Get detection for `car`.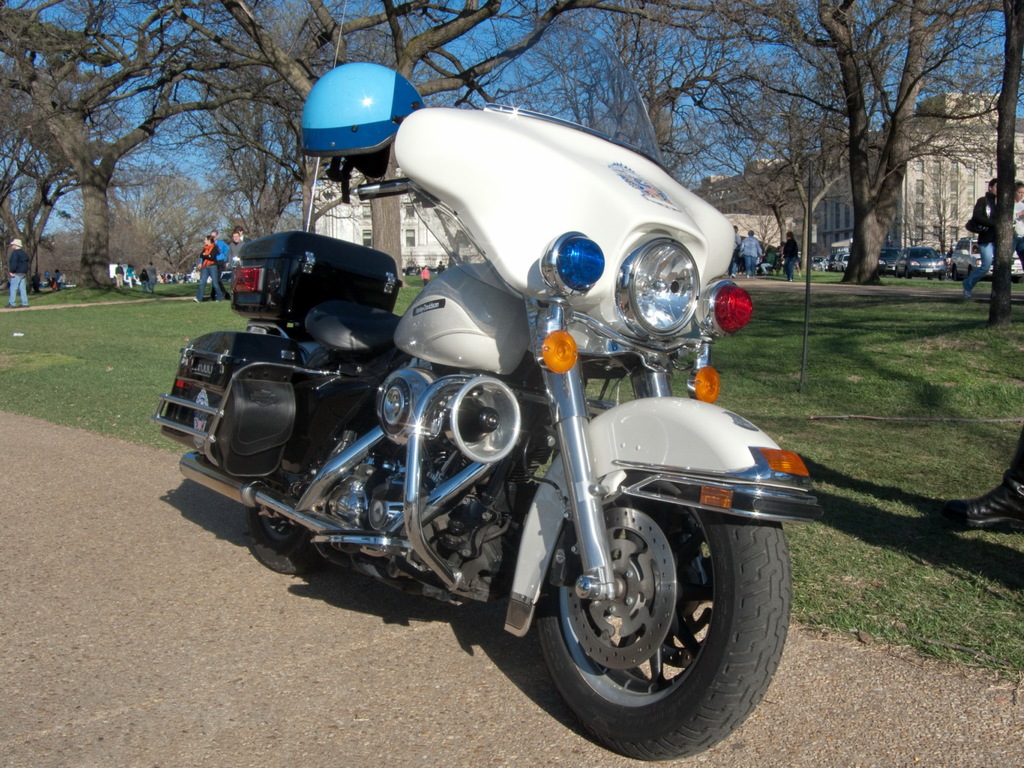
Detection: l=812, t=253, r=826, b=273.
